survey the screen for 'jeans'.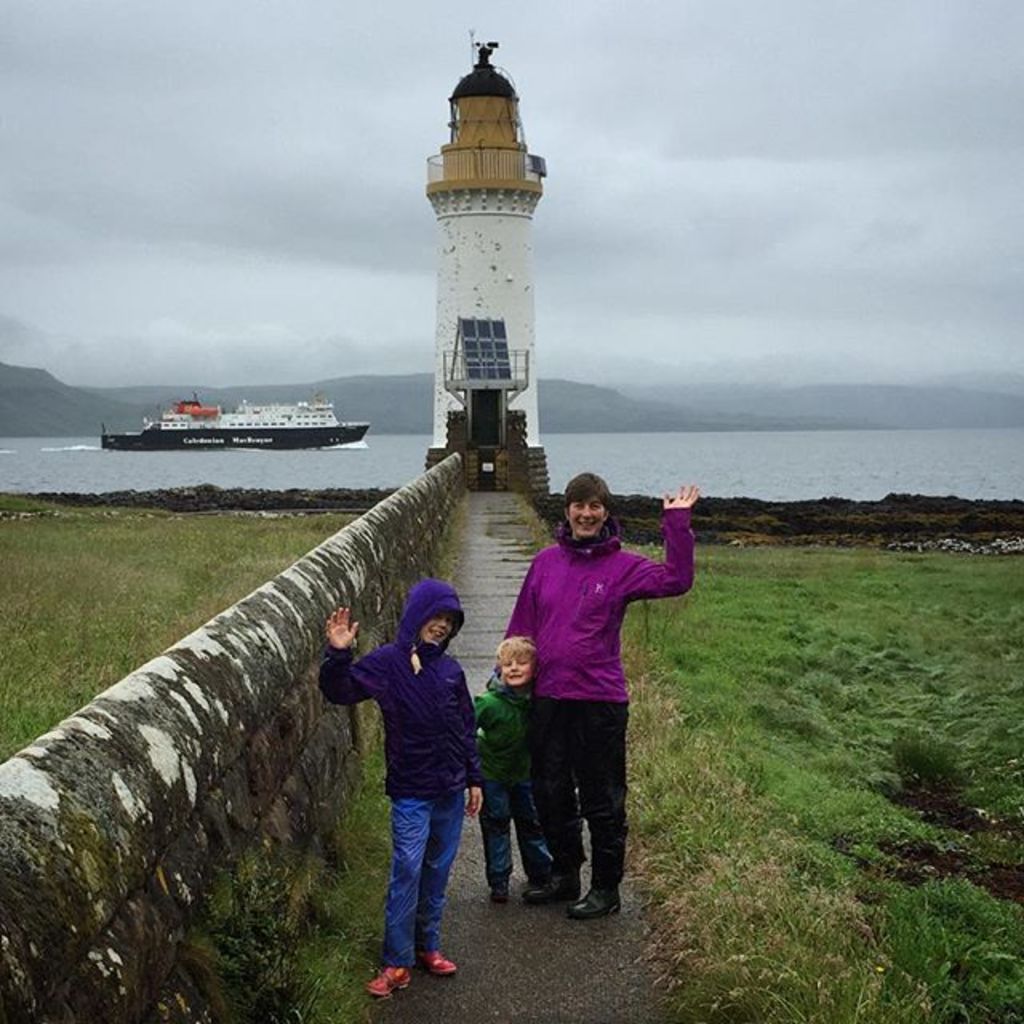
Survey found: detection(472, 787, 550, 877).
